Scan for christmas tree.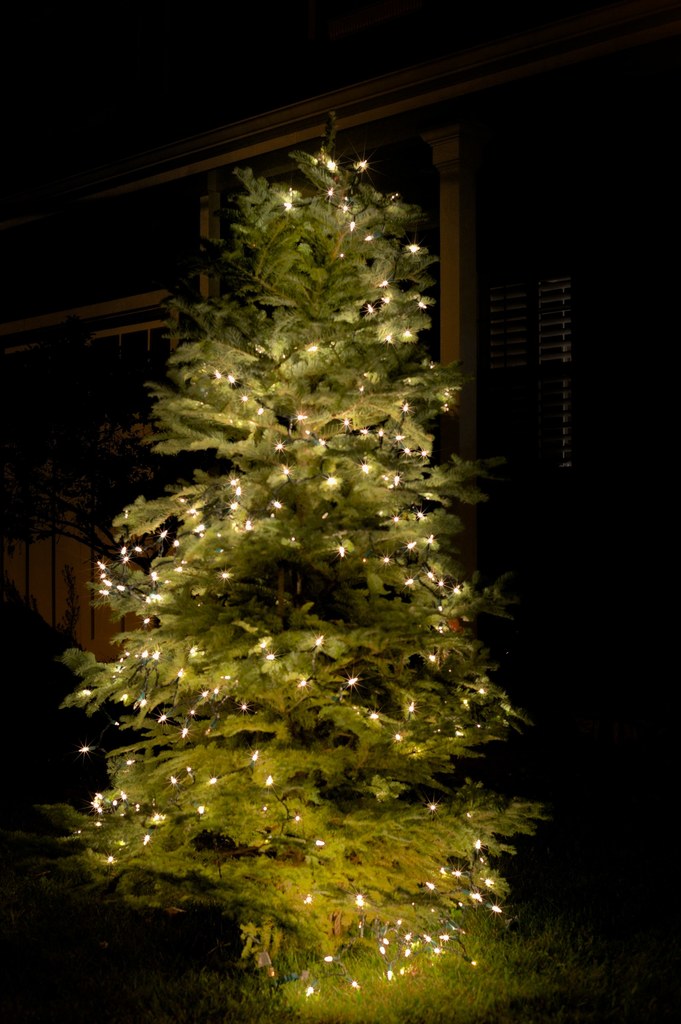
Scan result: 54:161:538:950.
